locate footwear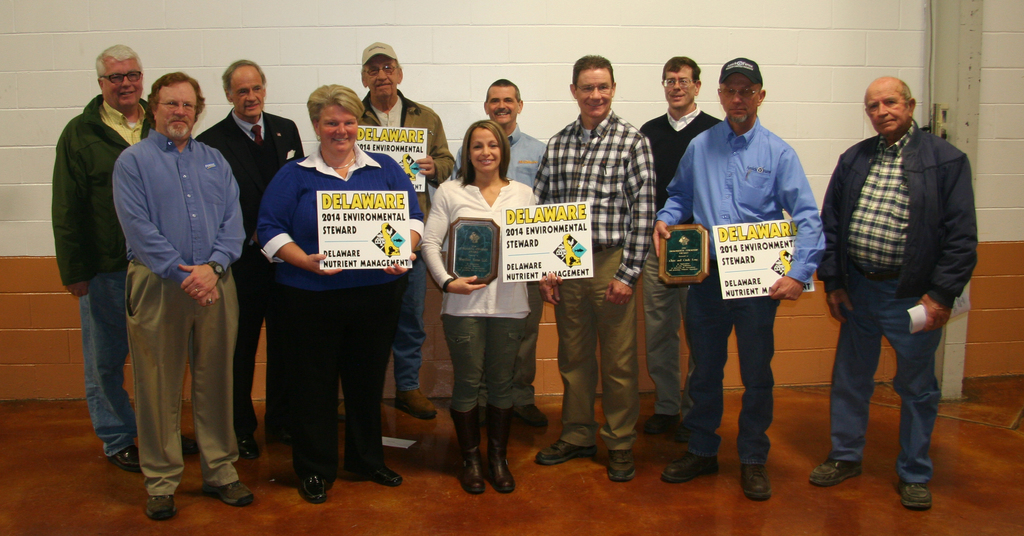
x1=350, y1=461, x2=405, y2=490
